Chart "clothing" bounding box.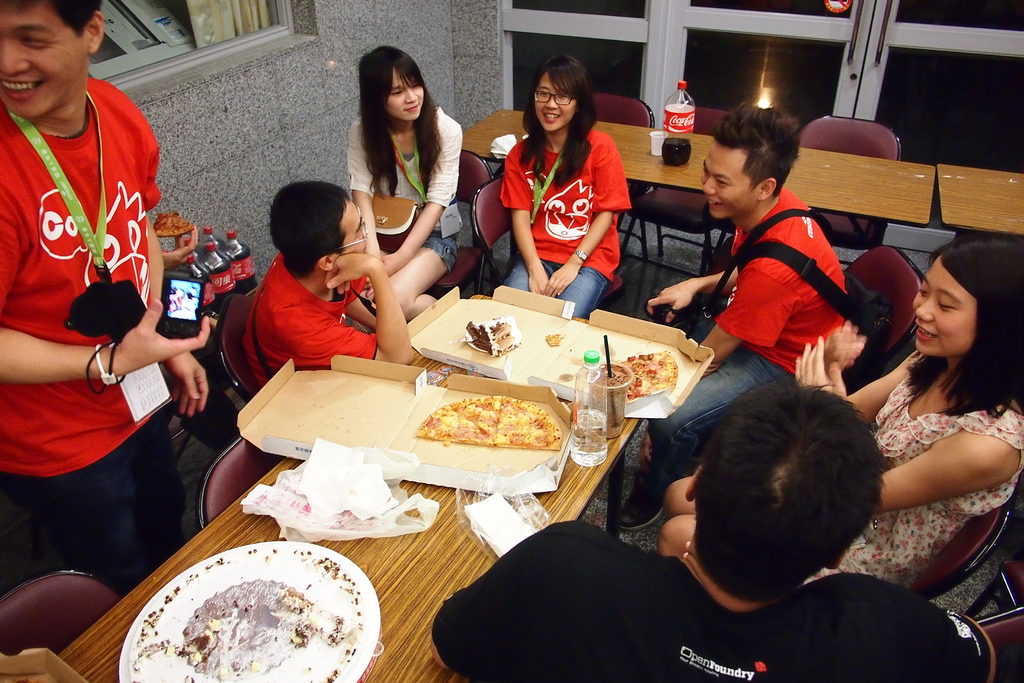
Charted: pyautogui.locateOnScreen(241, 249, 381, 388).
